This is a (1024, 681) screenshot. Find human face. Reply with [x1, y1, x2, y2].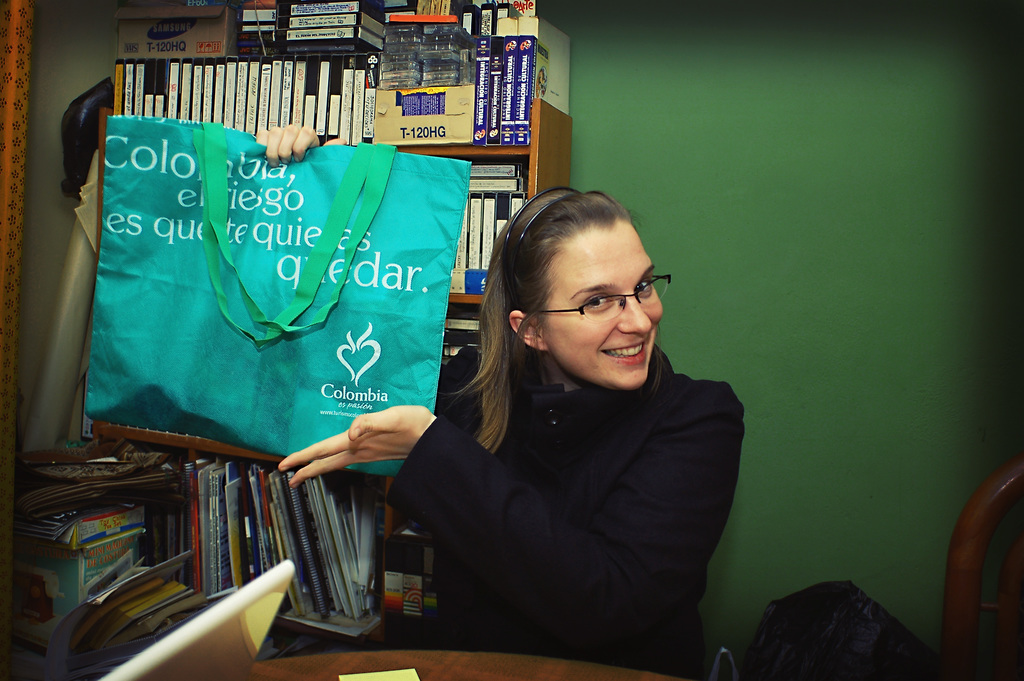
[541, 217, 666, 391].
